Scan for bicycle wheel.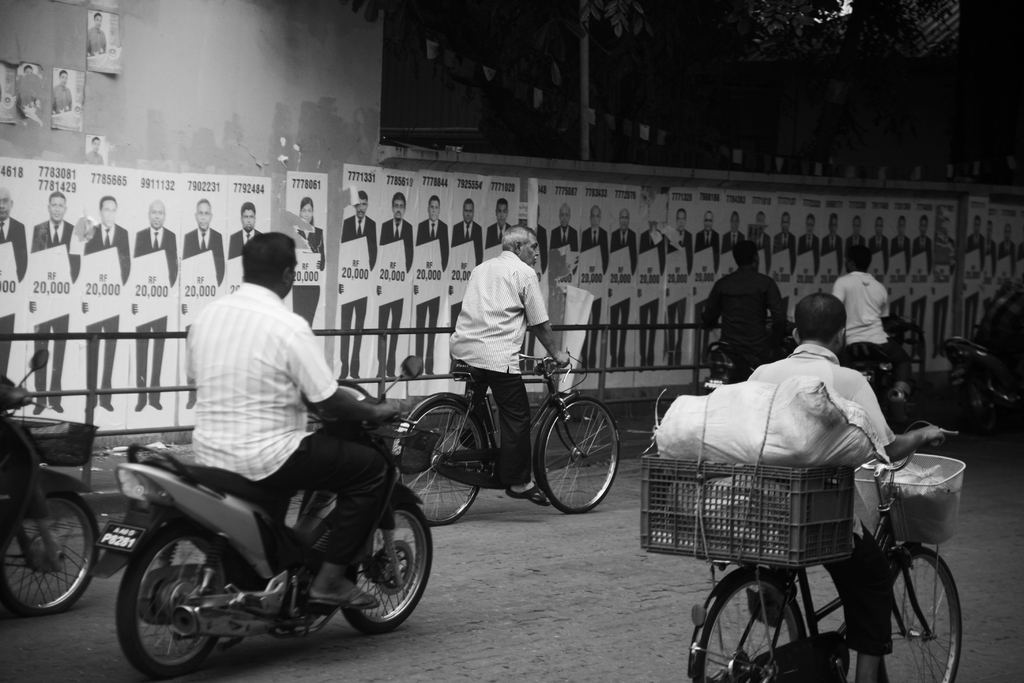
Scan result: [left=394, top=400, right=486, bottom=526].
